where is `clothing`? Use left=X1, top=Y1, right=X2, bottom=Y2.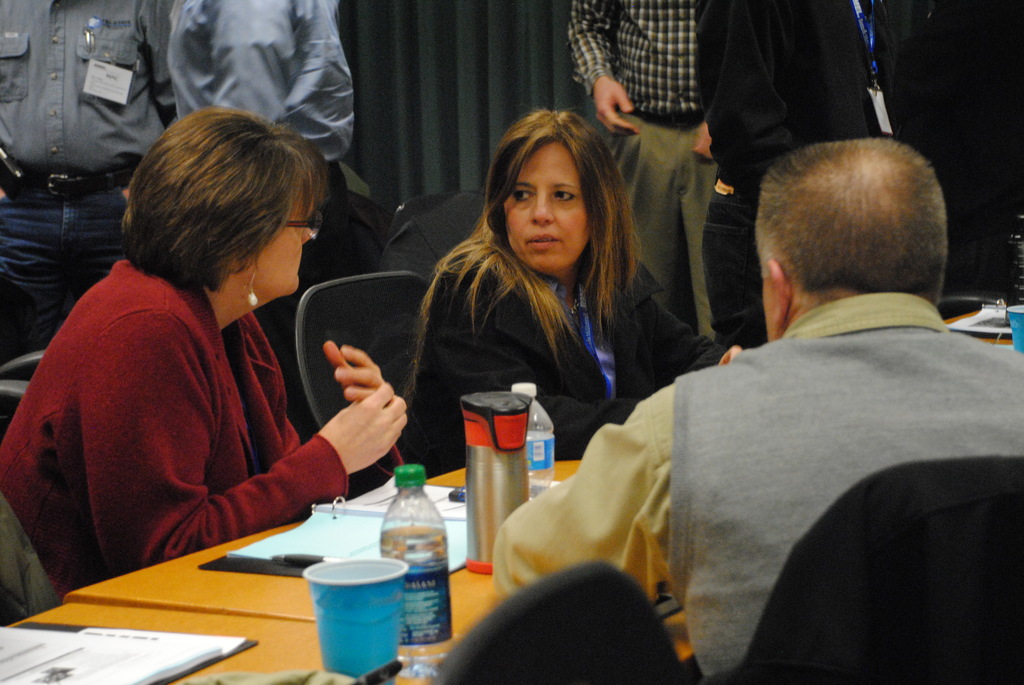
left=0, top=0, right=154, bottom=359.
